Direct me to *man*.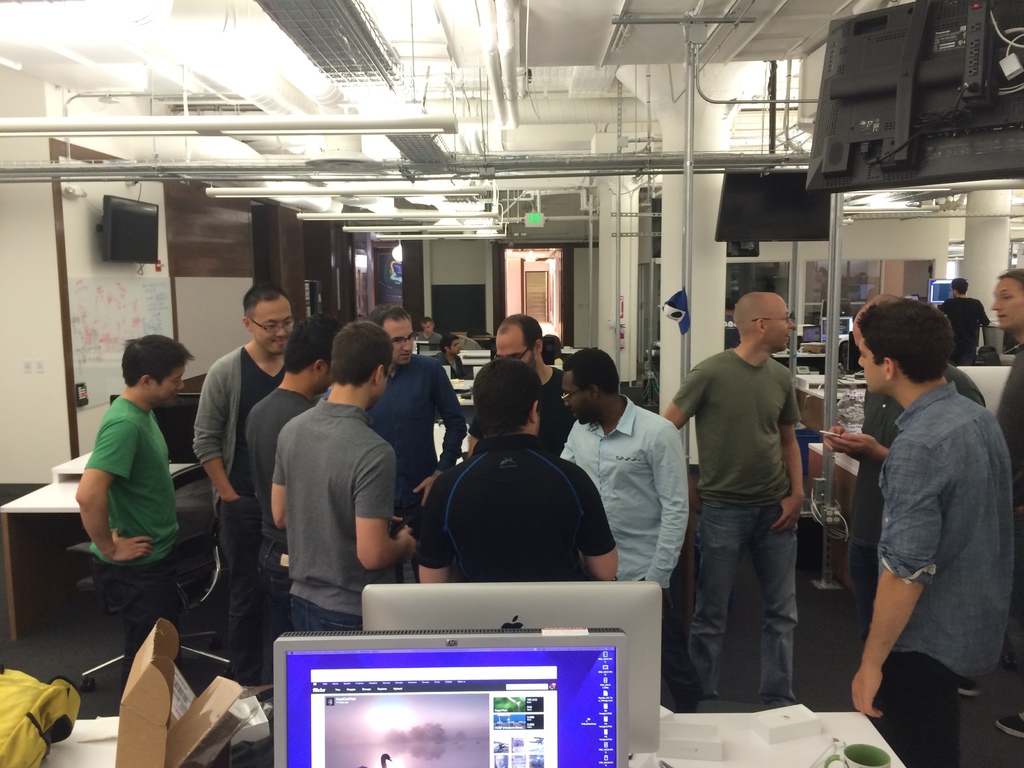
Direction: bbox(367, 308, 469, 513).
